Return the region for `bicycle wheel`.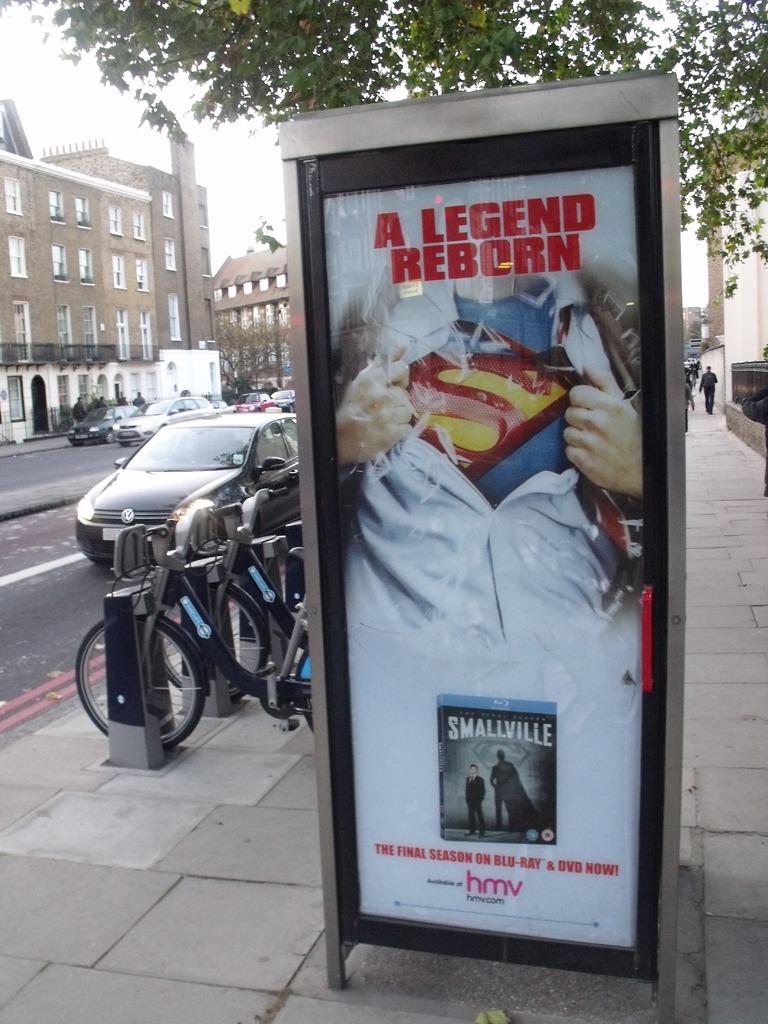
<box>85,611,205,764</box>.
